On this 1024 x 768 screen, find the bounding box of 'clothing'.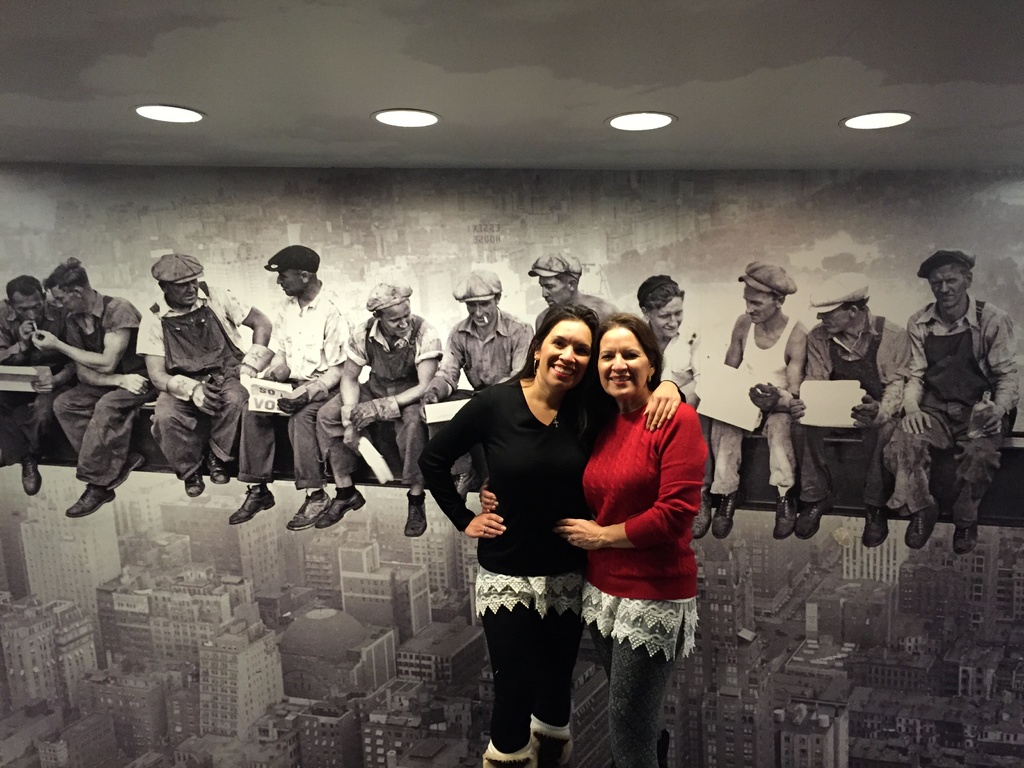
Bounding box: 799:310:913:511.
